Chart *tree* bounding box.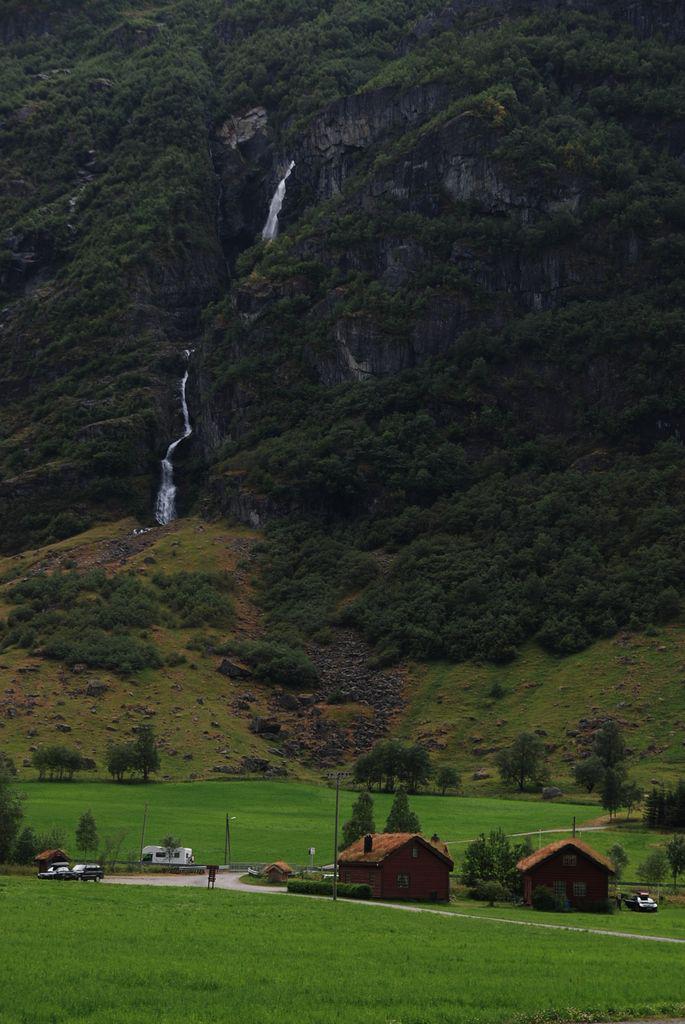
Charted: box=[108, 747, 129, 781].
